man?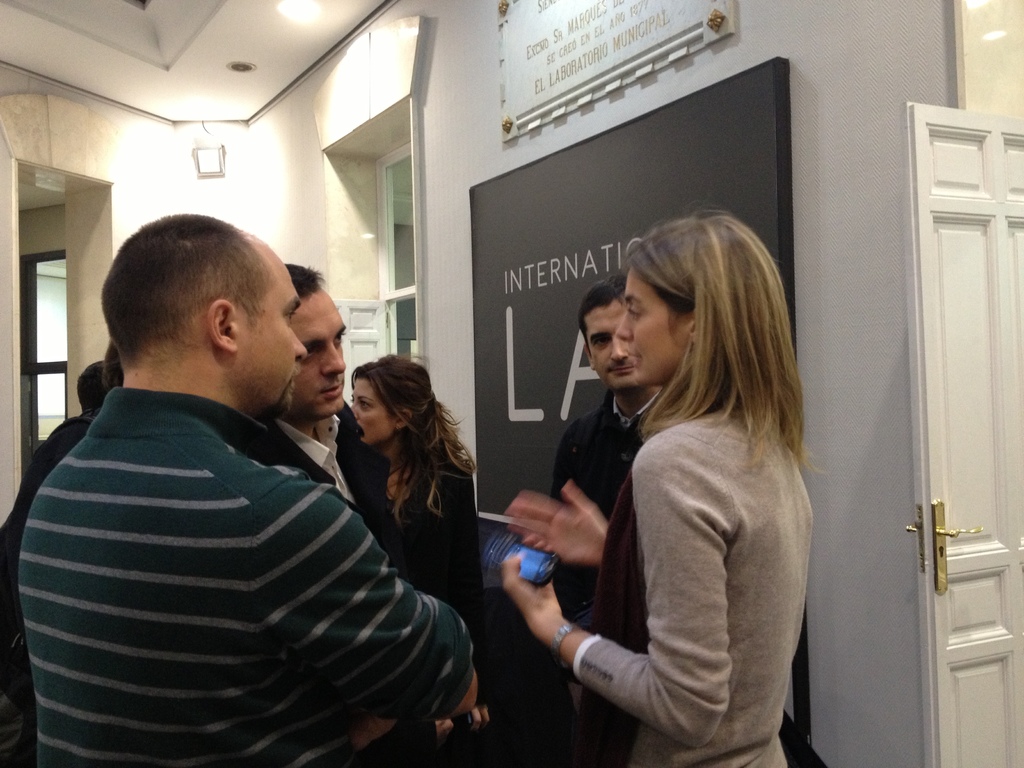
[x1=239, y1=262, x2=435, y2=607]
